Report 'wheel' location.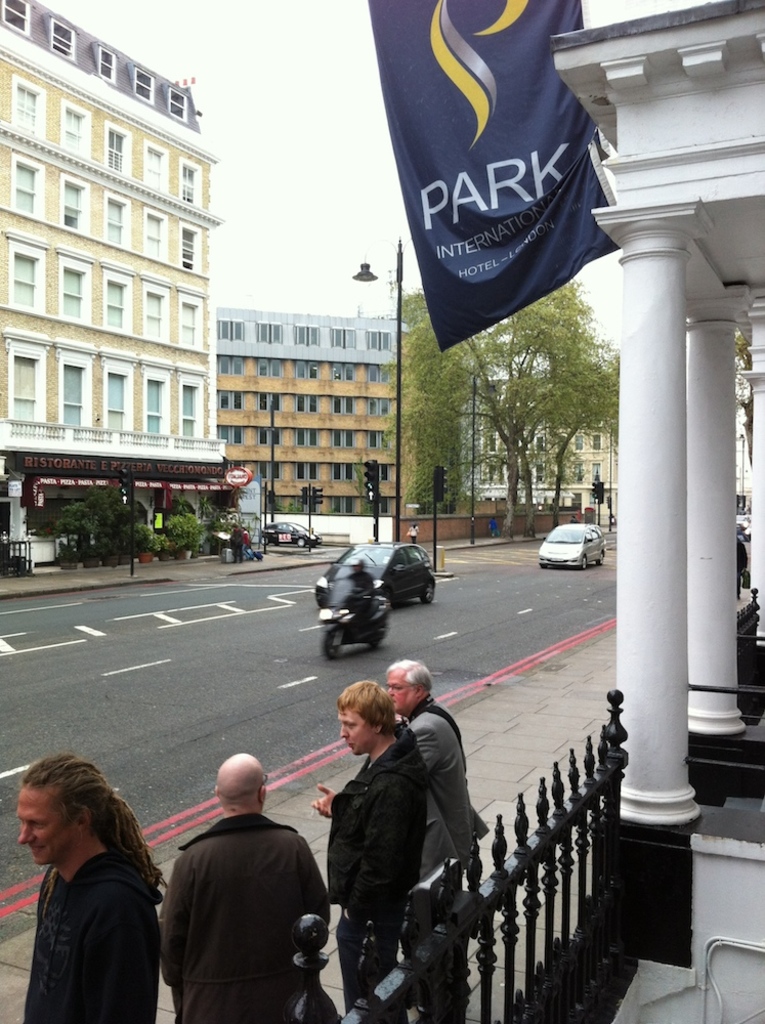
Report: crop(324, 630, 341, 658).
